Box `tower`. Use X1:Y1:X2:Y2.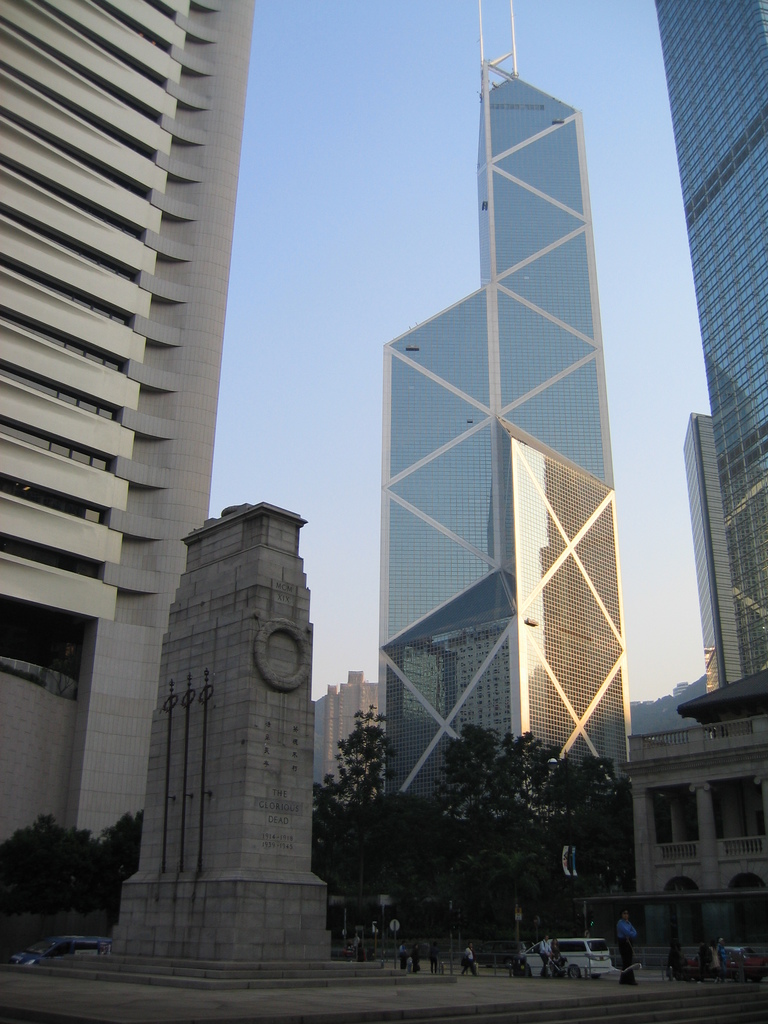
109:509:329:977.
